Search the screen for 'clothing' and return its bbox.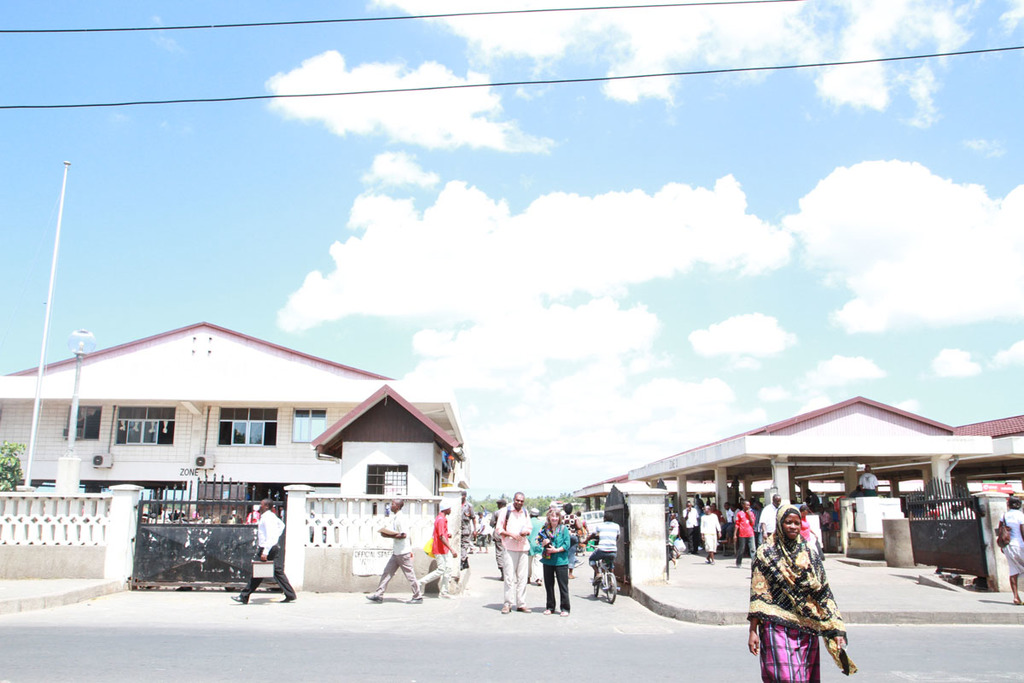
Found: x1=750, y1=510, x2=844, y2=680.
